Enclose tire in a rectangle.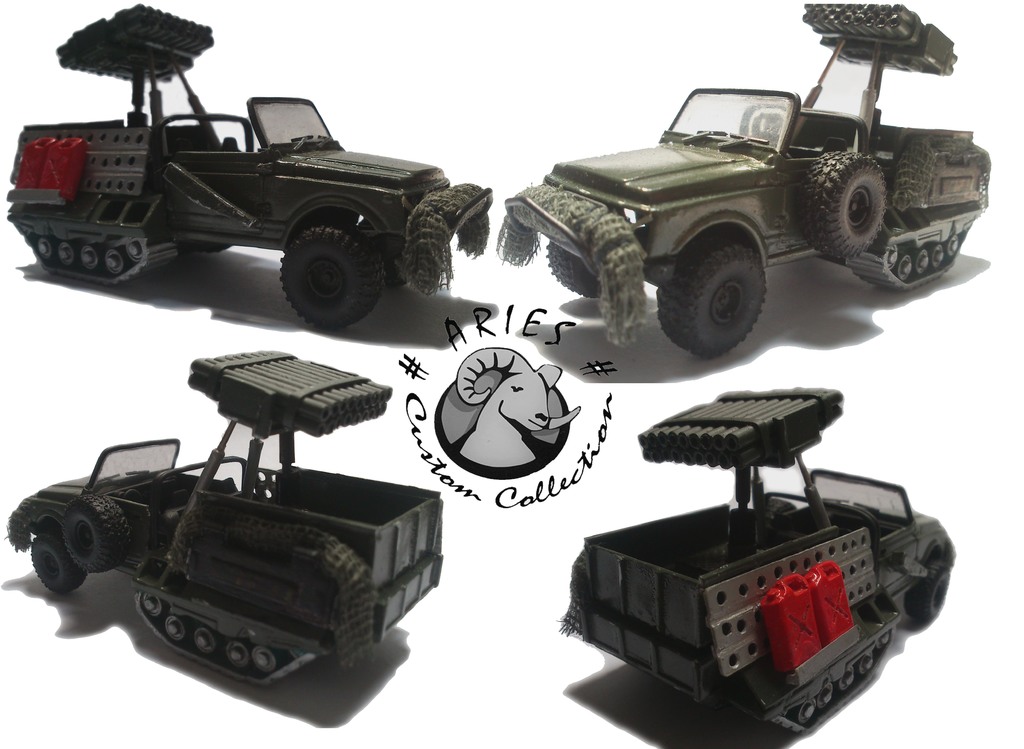
<box>29,531,89,595</box>.
